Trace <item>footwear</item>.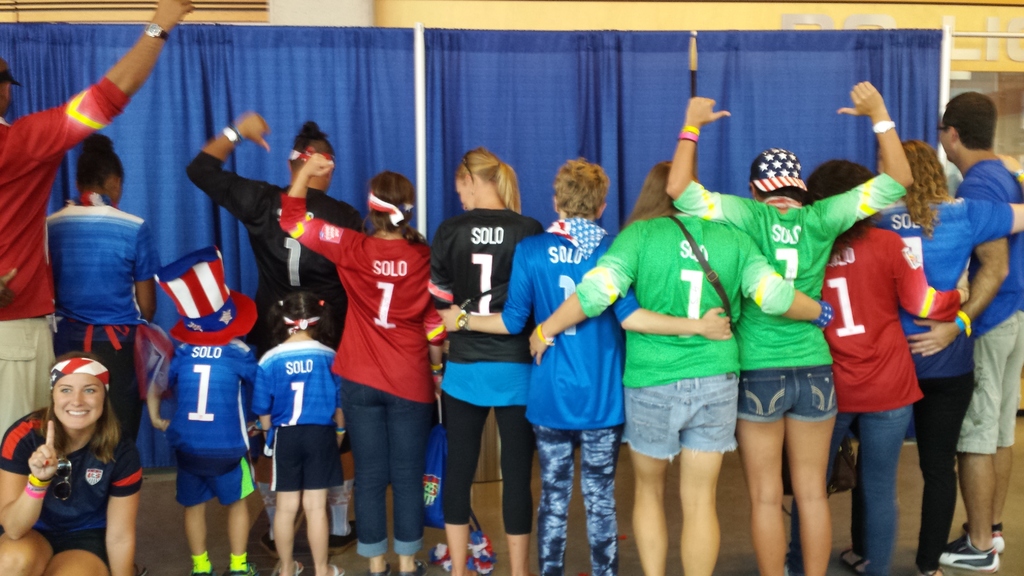
Traced to bbox=[376, 572, 397, 575].
